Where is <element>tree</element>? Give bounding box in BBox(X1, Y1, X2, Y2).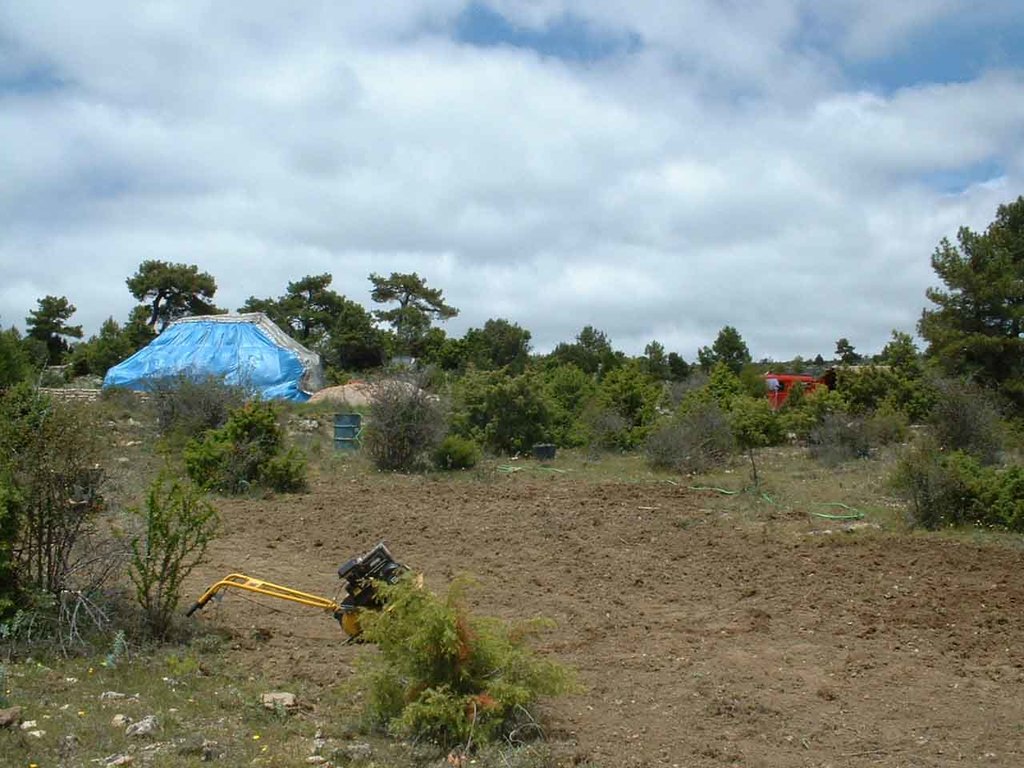
BBox(106, 458, 222, 647).
